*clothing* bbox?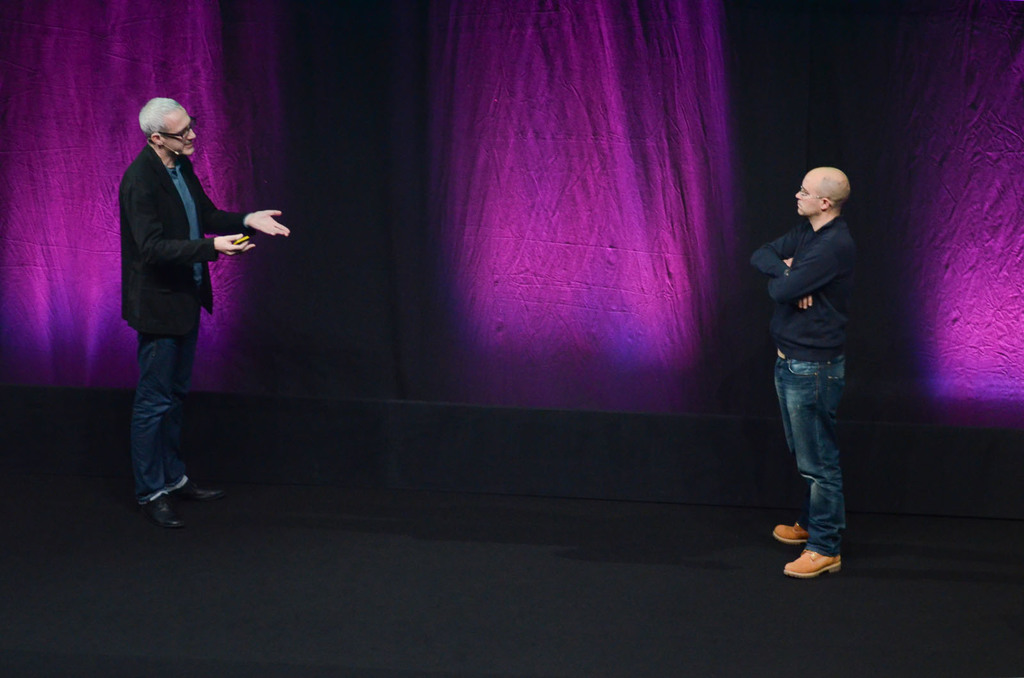
pyautogui.locateOnScreen(119, 137, 248, 499)
